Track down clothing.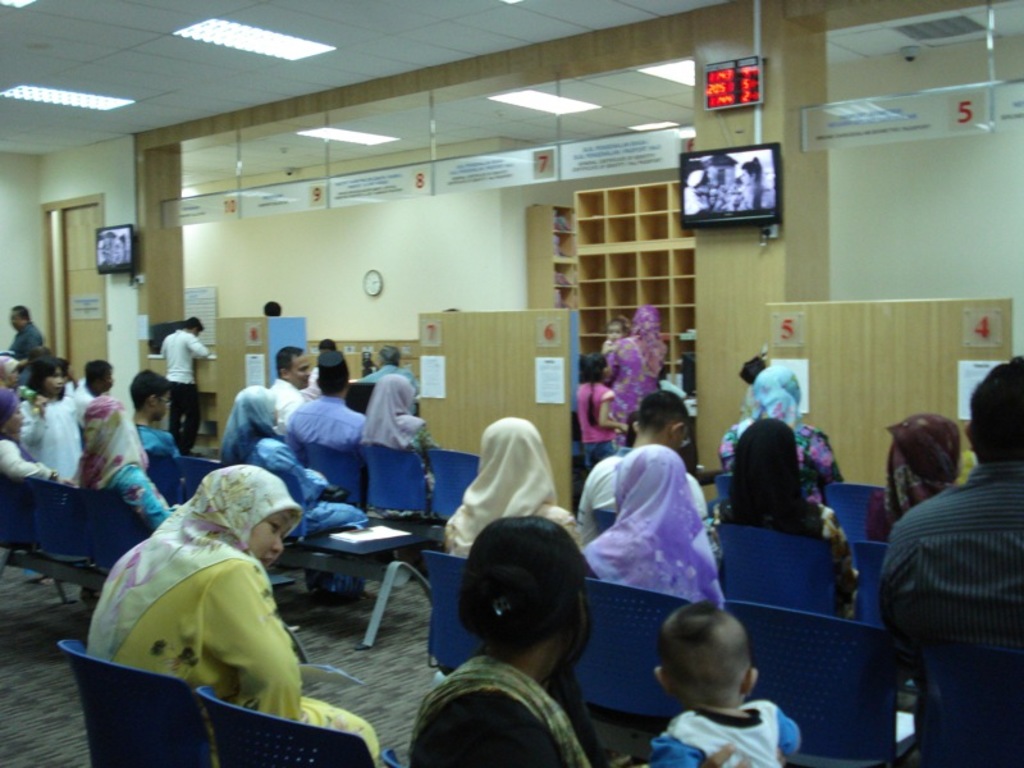
Tracked to [83,396,178,534].
